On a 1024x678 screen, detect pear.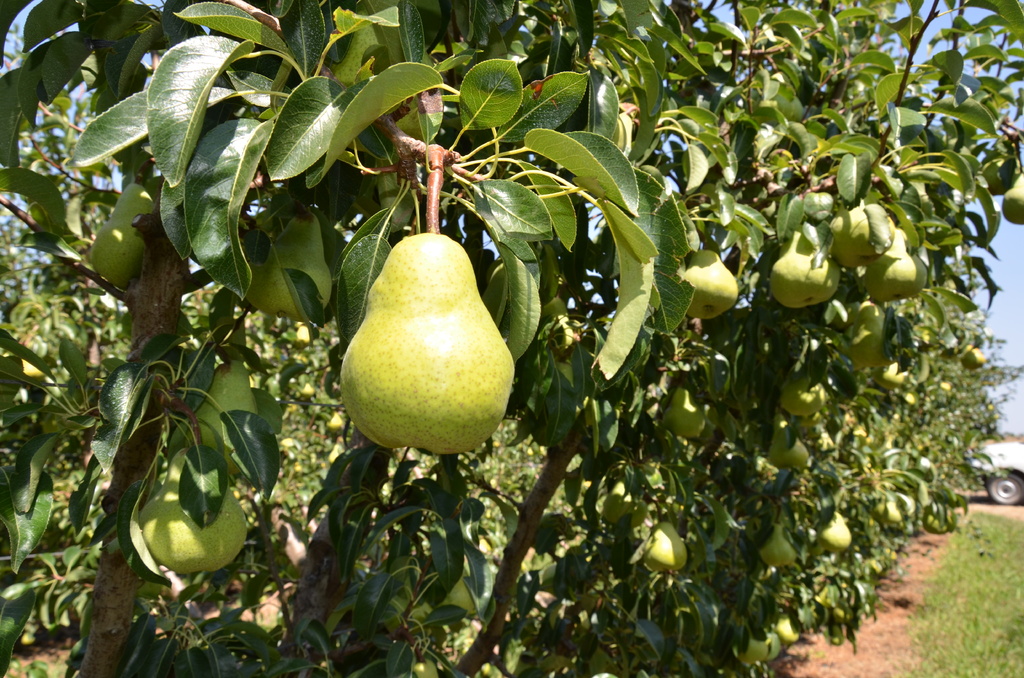
{"x1": 640, "y1": 517, "x2": 687, "y2": 575}.
